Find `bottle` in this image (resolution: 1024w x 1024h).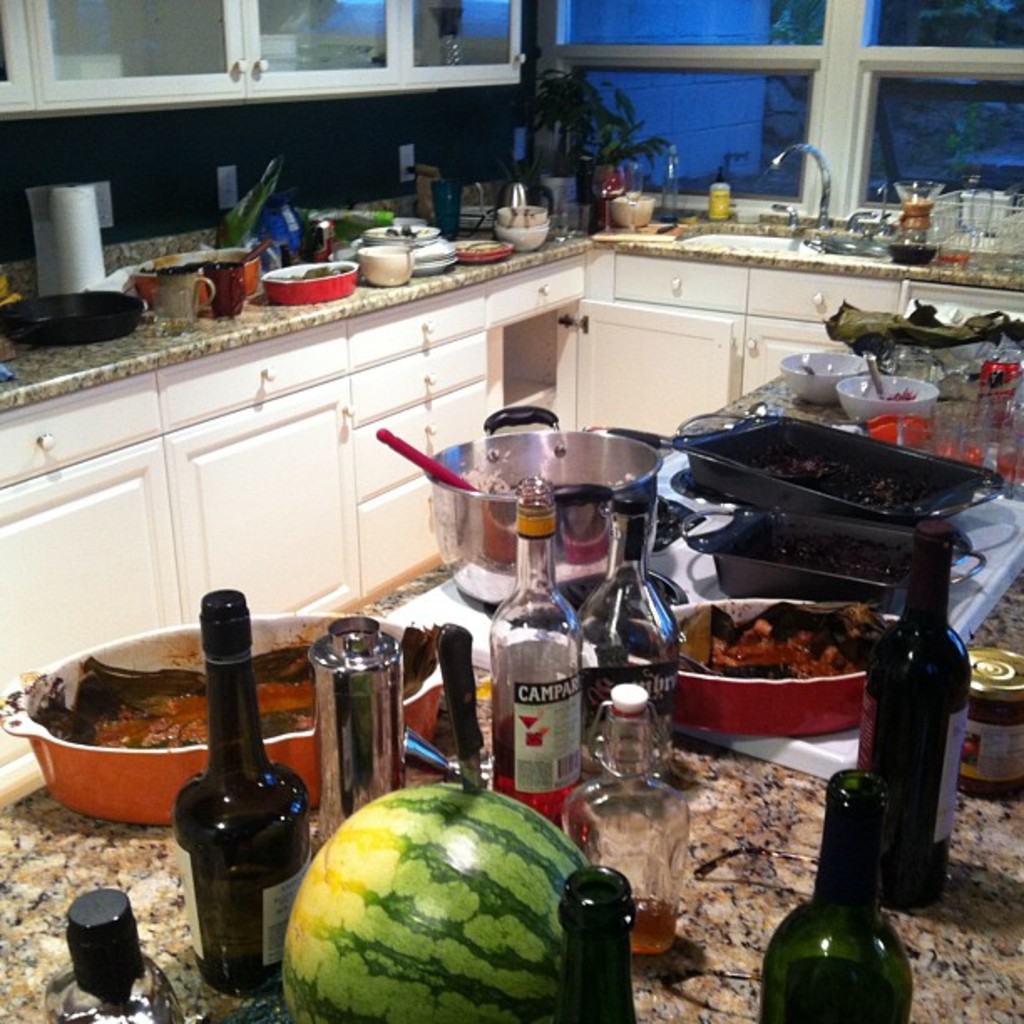
box=[760, 770, 919, 1022].
